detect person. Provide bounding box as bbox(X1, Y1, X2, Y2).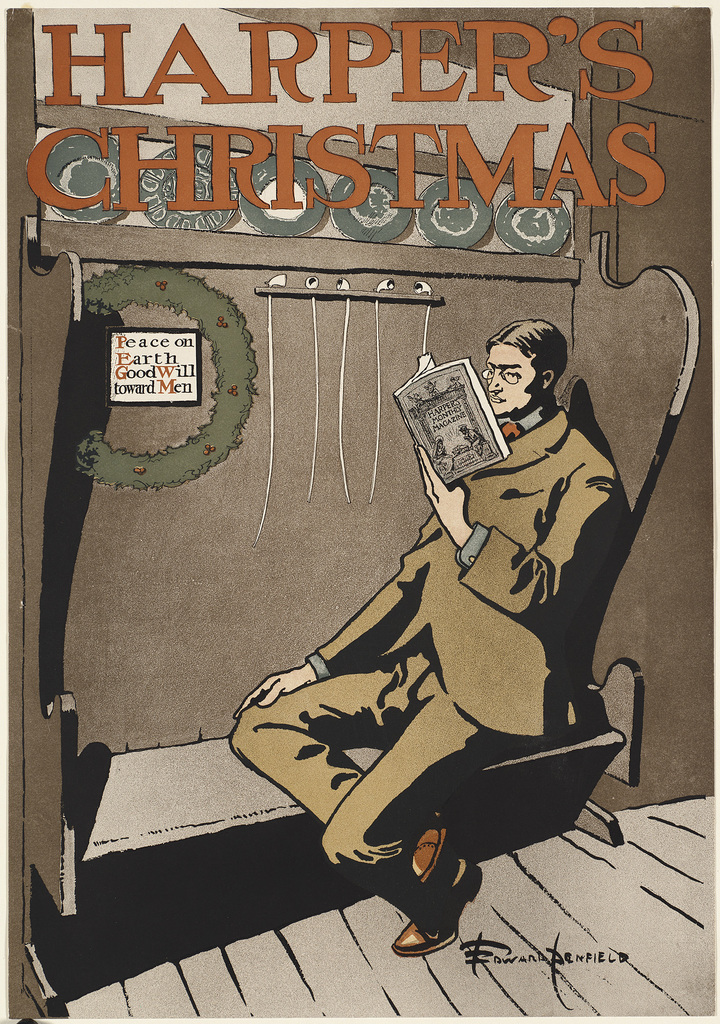
bbox(228, 319, 622, 953).
